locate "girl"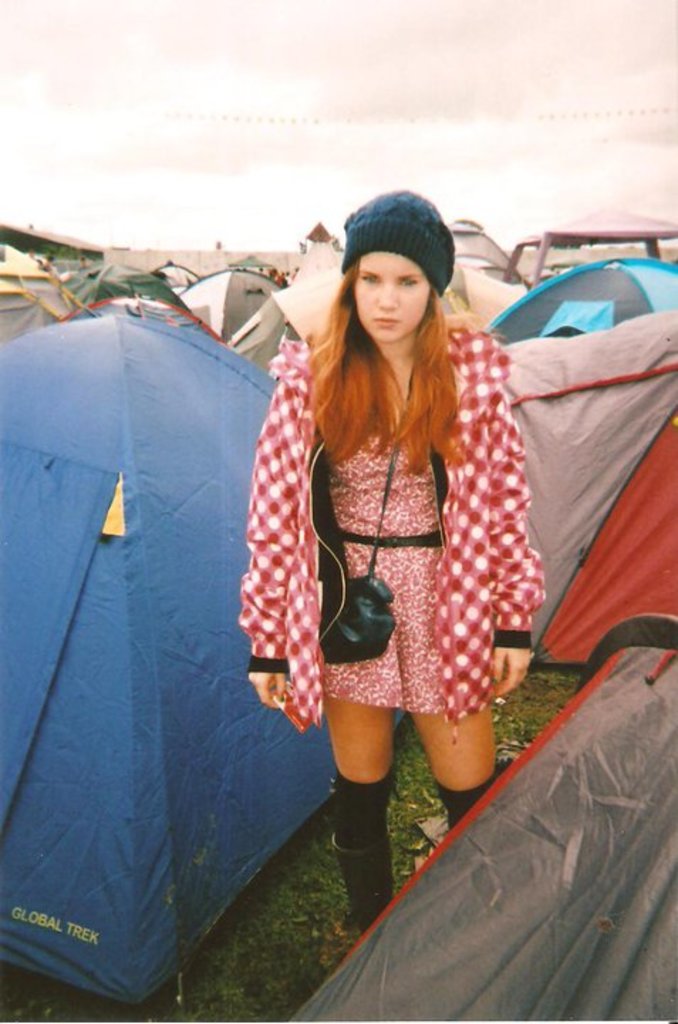
<box>236,188,544,964</box>
